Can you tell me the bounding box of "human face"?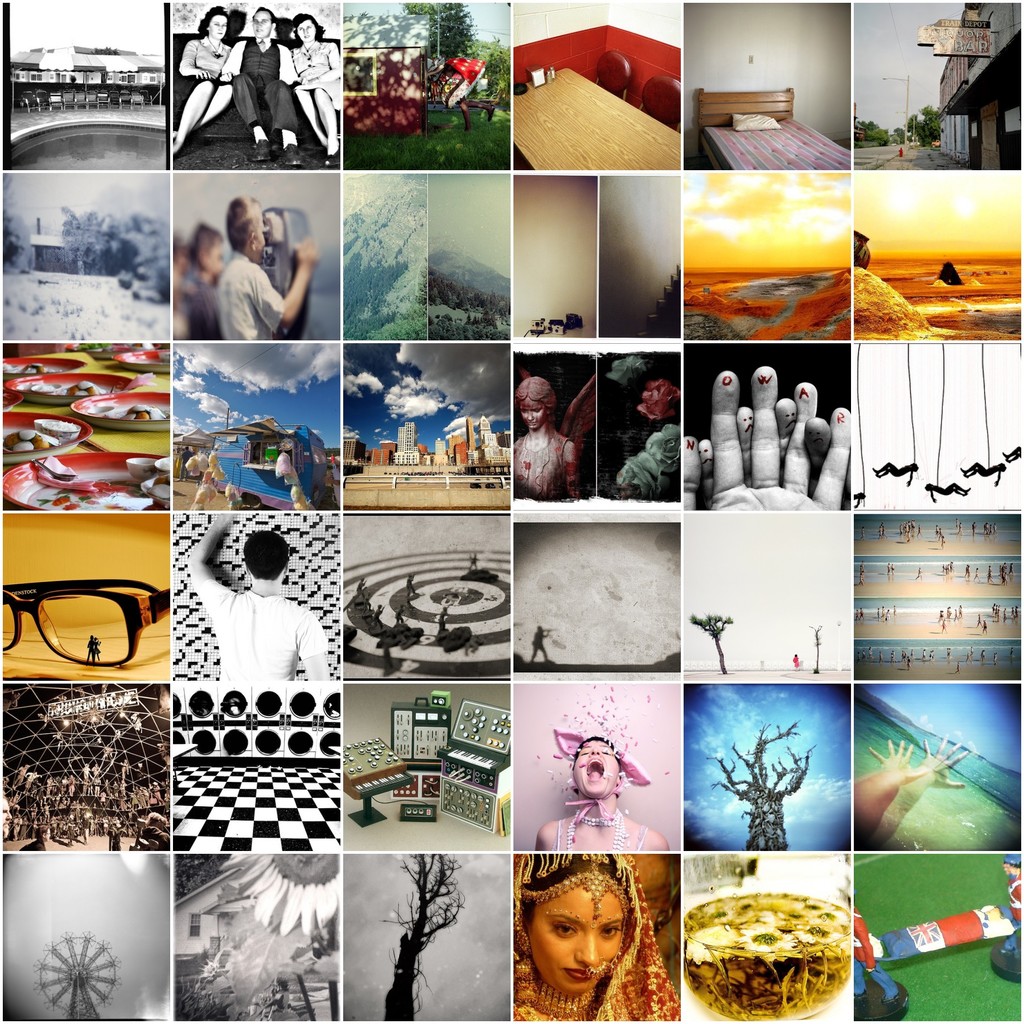
region(529, 888, 625, 1000).
